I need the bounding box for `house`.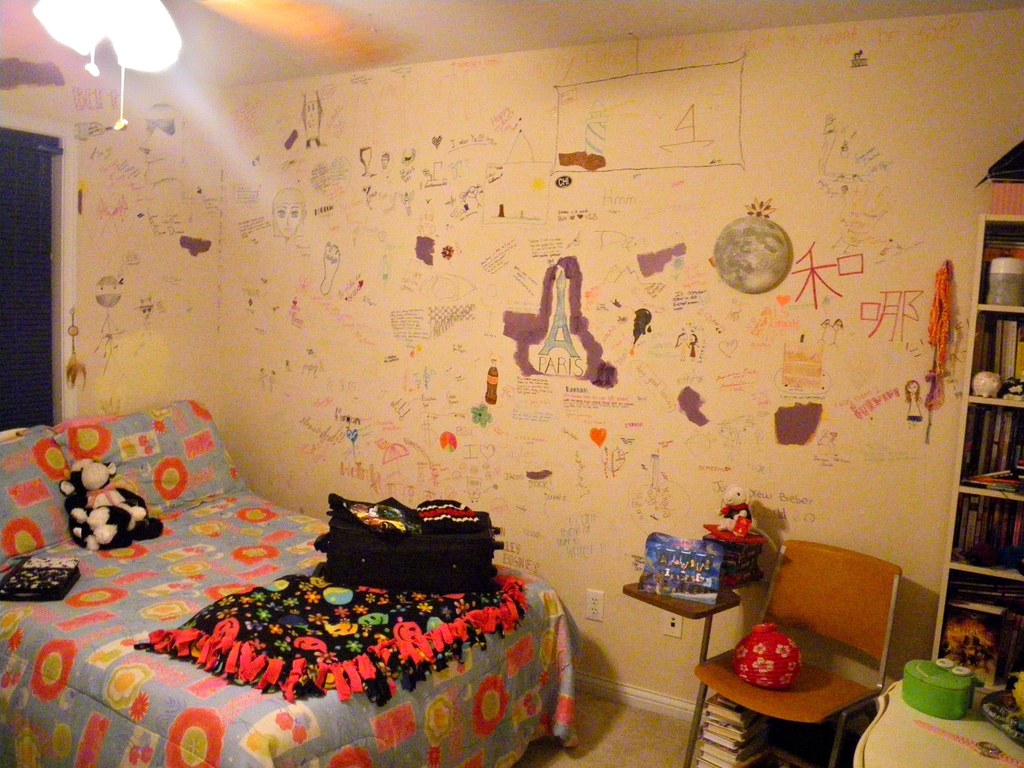
Here it is: 0:0:1023:765.
